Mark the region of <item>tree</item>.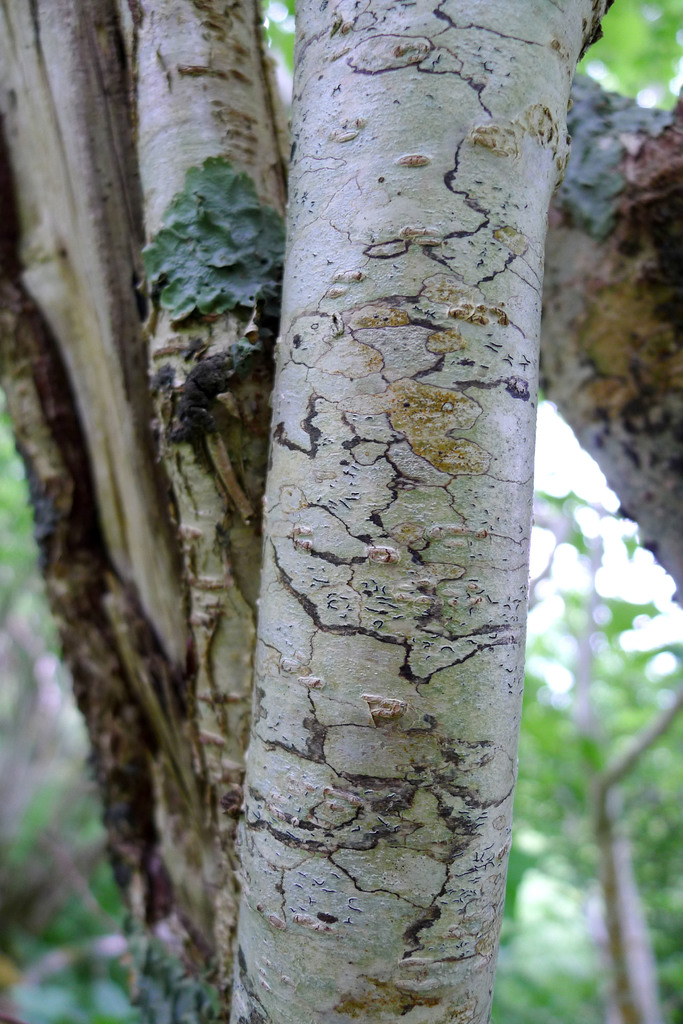
Region: <box>0,0,680,1023</box>.
